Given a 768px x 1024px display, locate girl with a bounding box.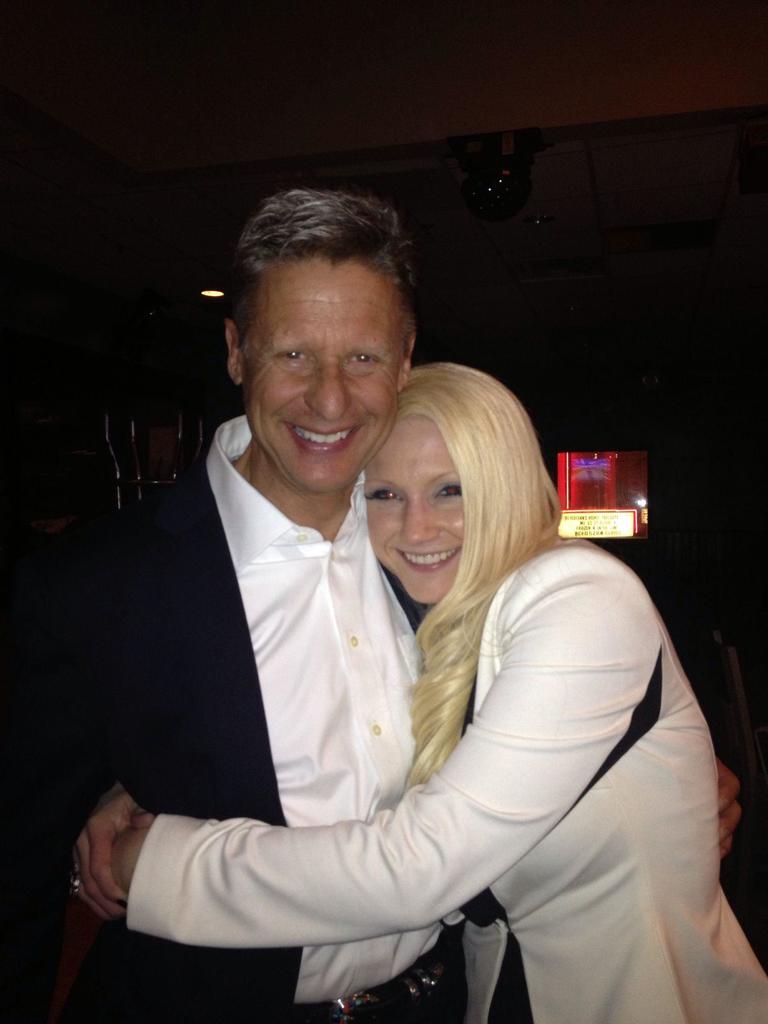
Located: Rect(79, 348, 767, 1023).
